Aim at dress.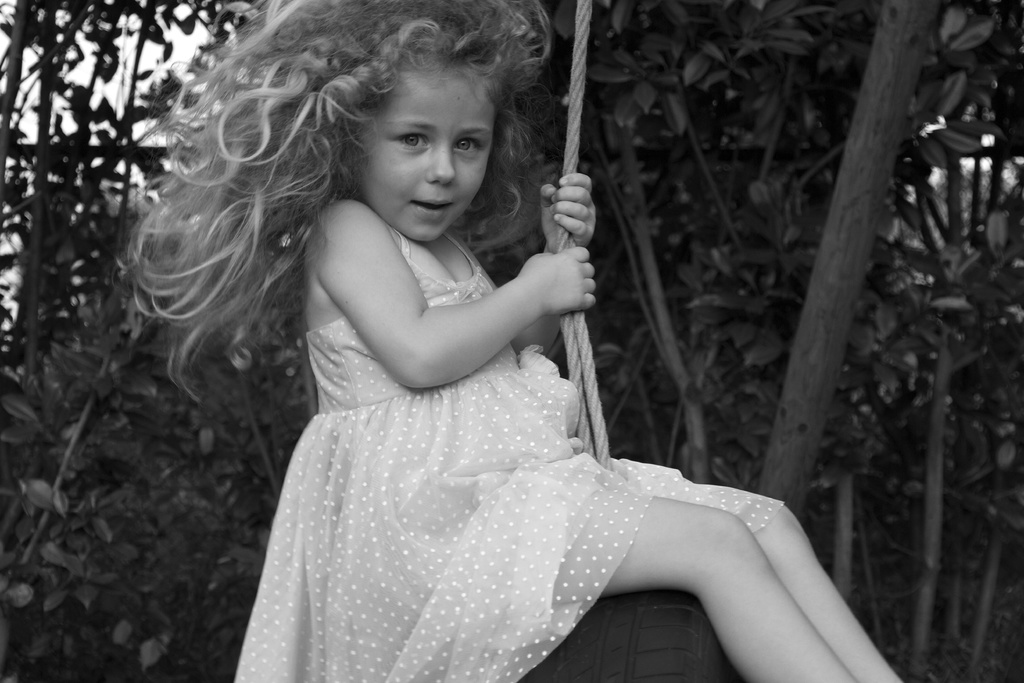
Aimed at [x1=246, y1=305, x2=867, y2=682].
